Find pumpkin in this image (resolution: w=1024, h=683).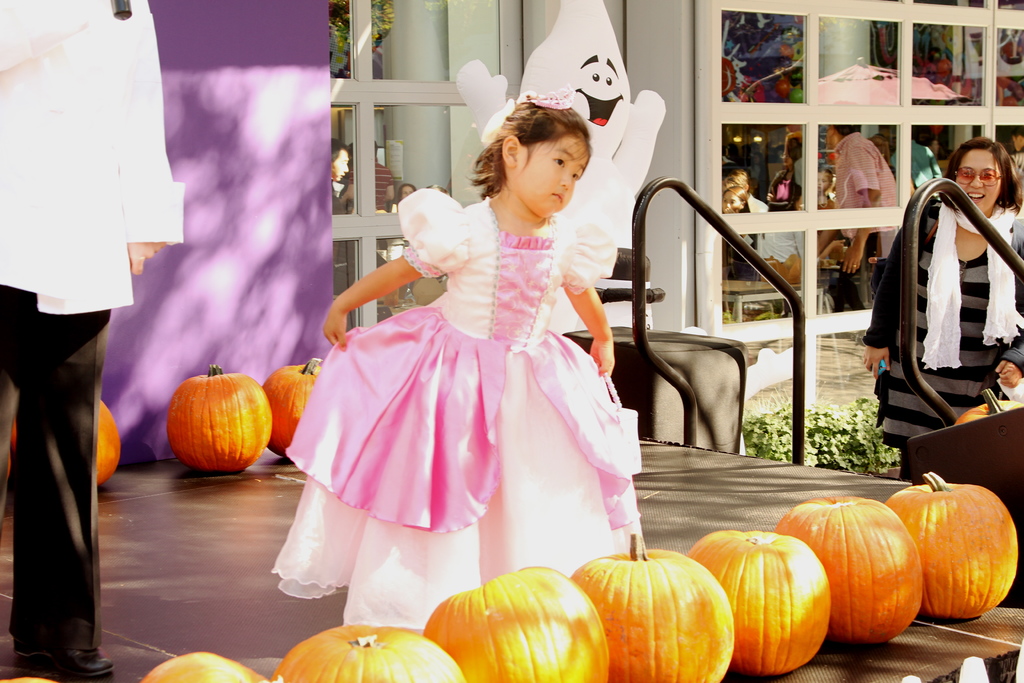
{"left": 573, "top": 528, "right": 734, "bottom": 682}.
